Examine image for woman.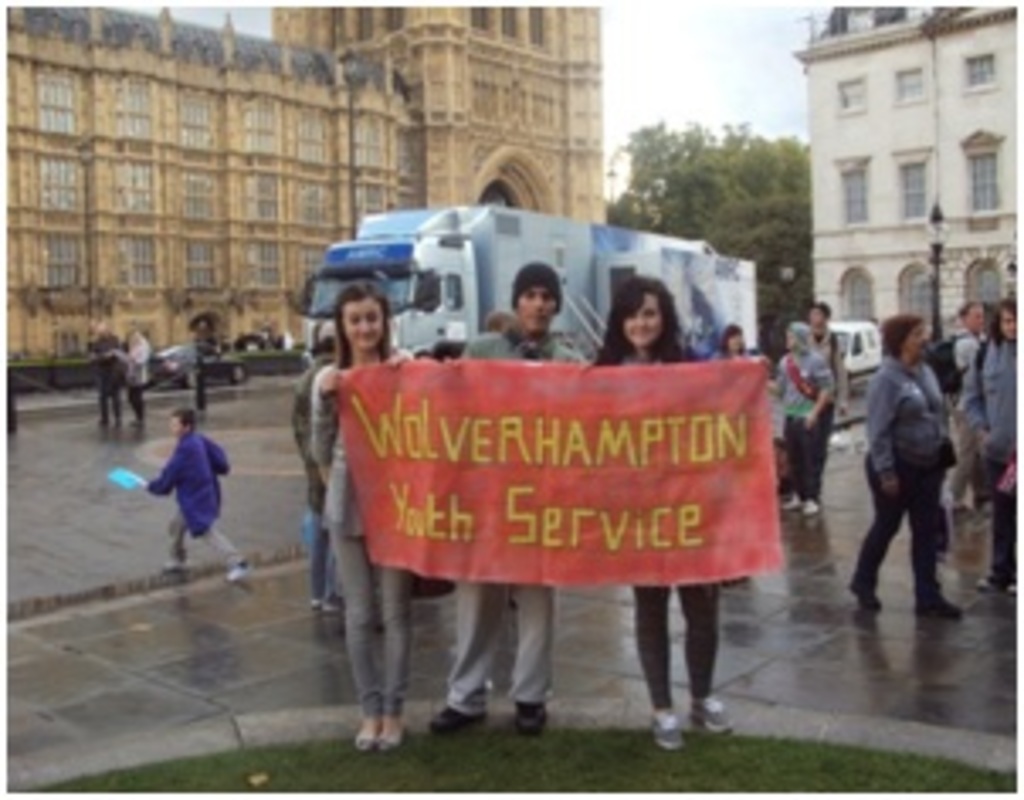
Examination result: locate(848, 298, 977, 658).
